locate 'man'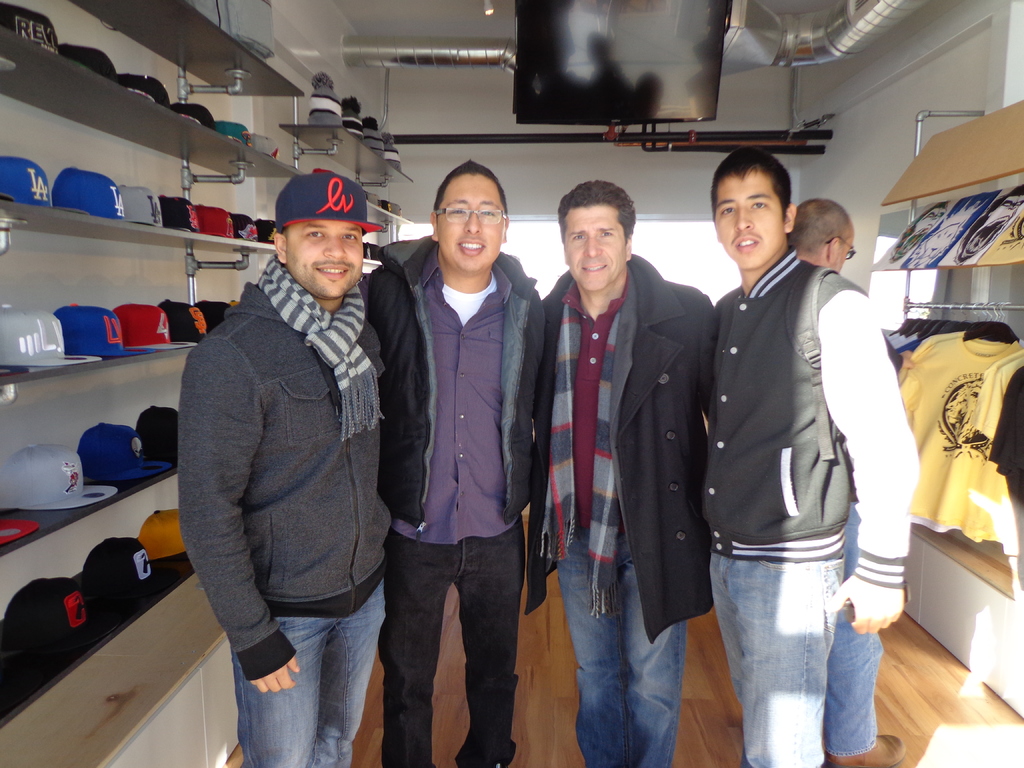
[x1=787, y1=198, x2=916, y2=764]
